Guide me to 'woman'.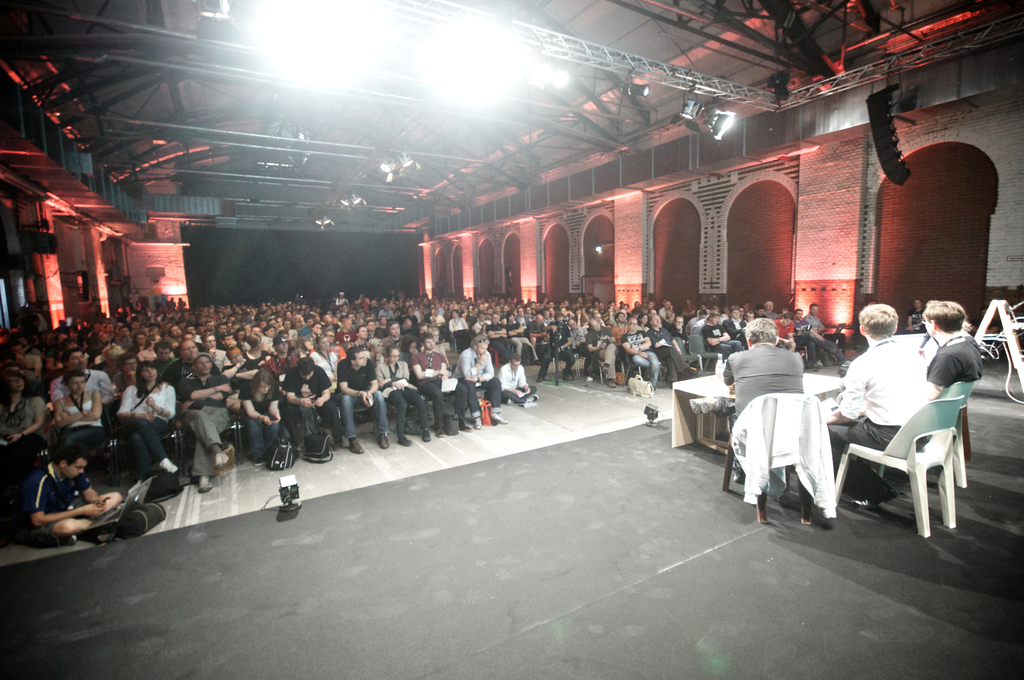
Guidance: 51,370,109,471.
